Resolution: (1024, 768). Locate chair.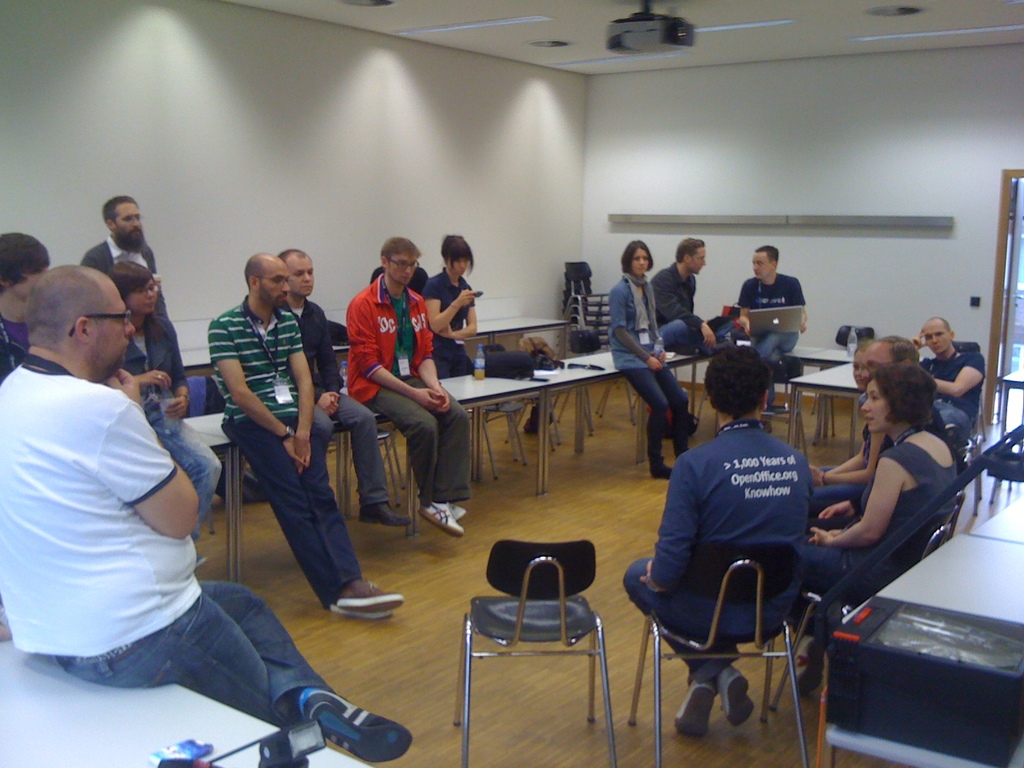
region(480, 352, 541, 483).
